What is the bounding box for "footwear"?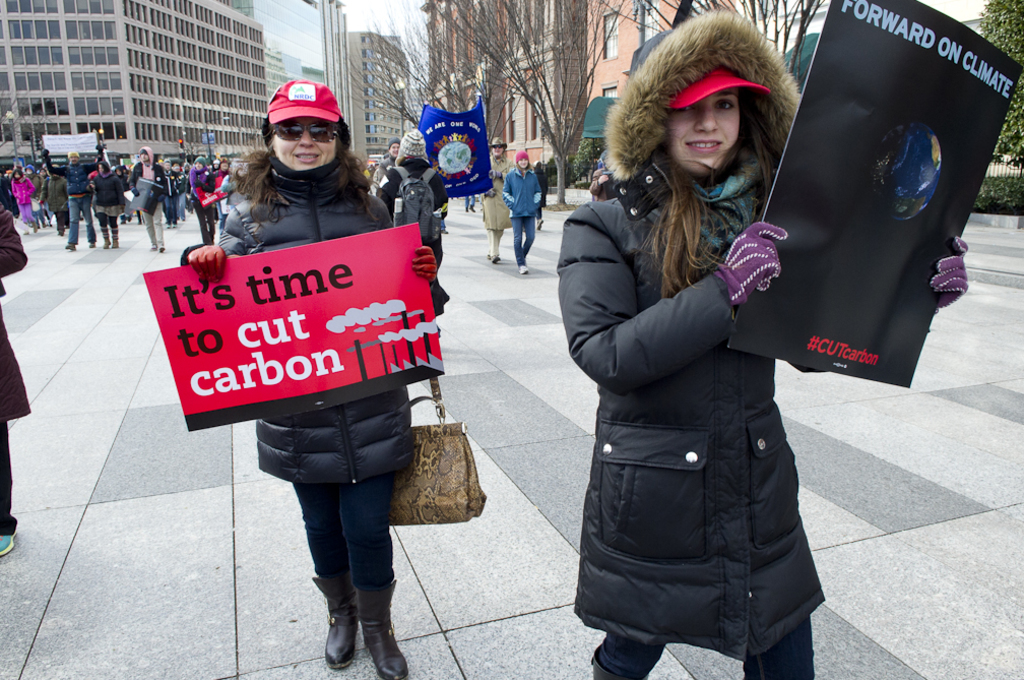
58,231,64,236.
